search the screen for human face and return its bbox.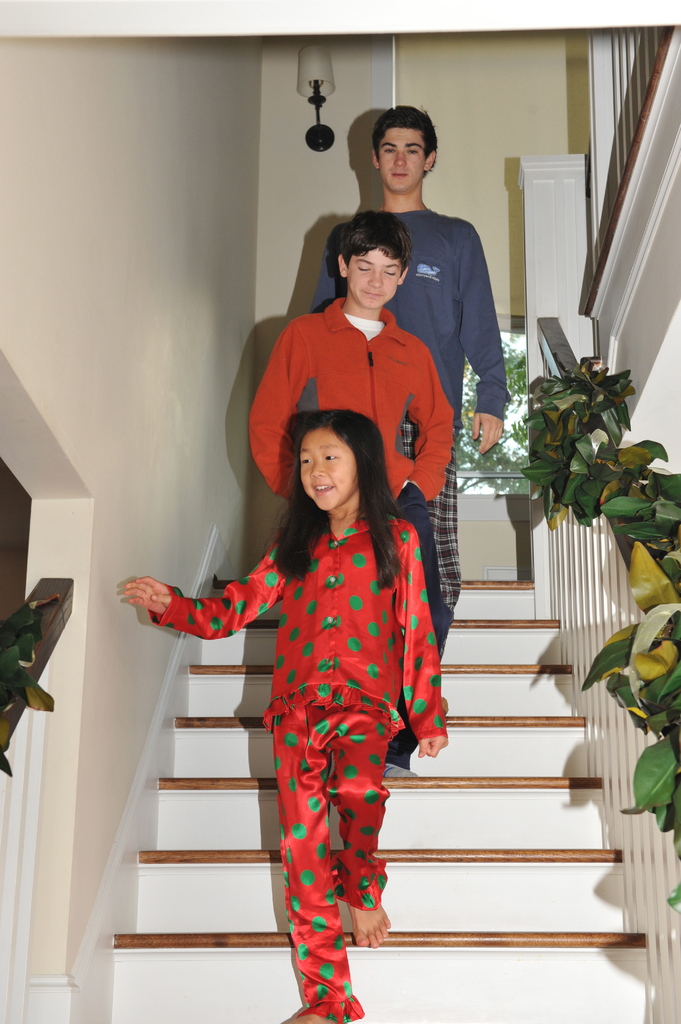
Found: {"x1": 379, "y1": 120, "x2": 428, "y2": 196}.
